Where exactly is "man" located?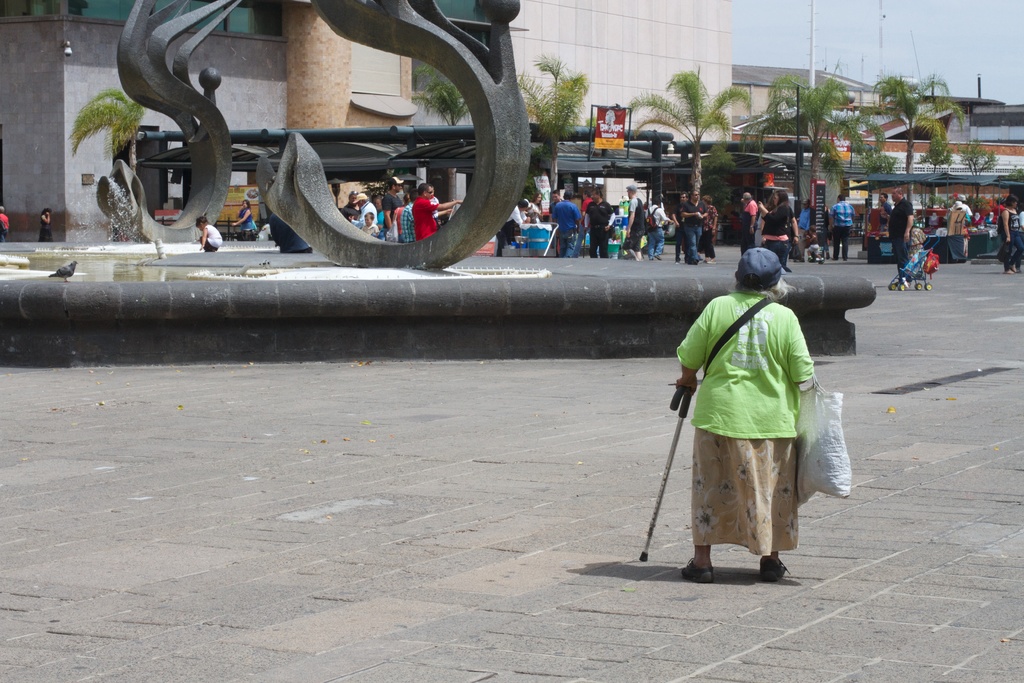
Its bounding box is rect(543, 190, 563, 251).
